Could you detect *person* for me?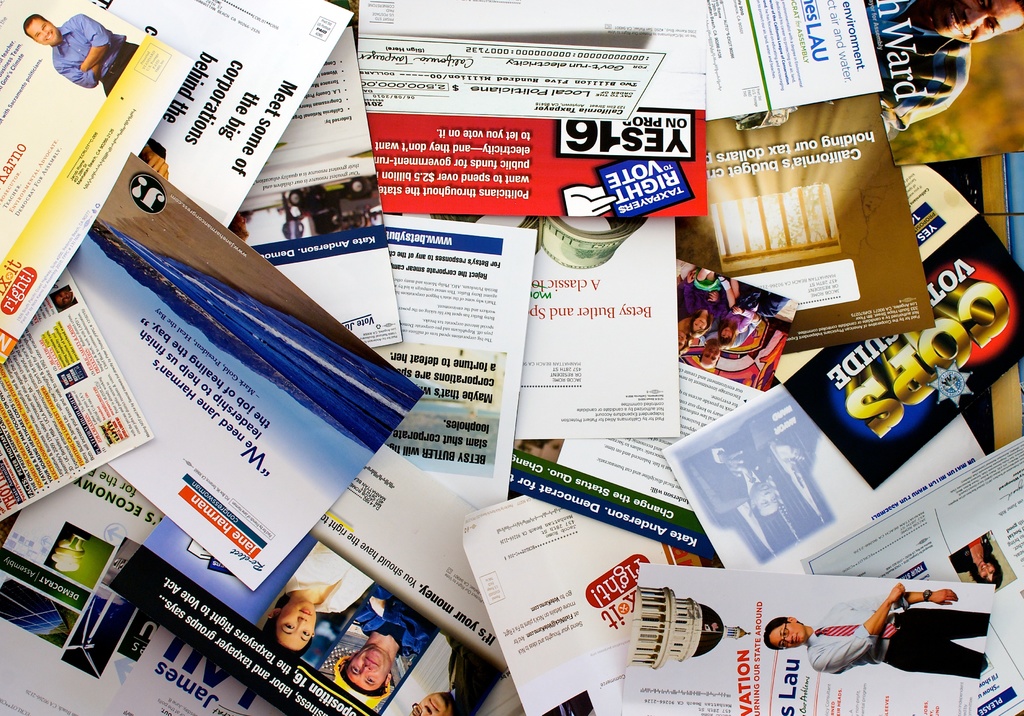
Detection result: pyautogui.locateOnScreen(684, 265, 740, 328).
